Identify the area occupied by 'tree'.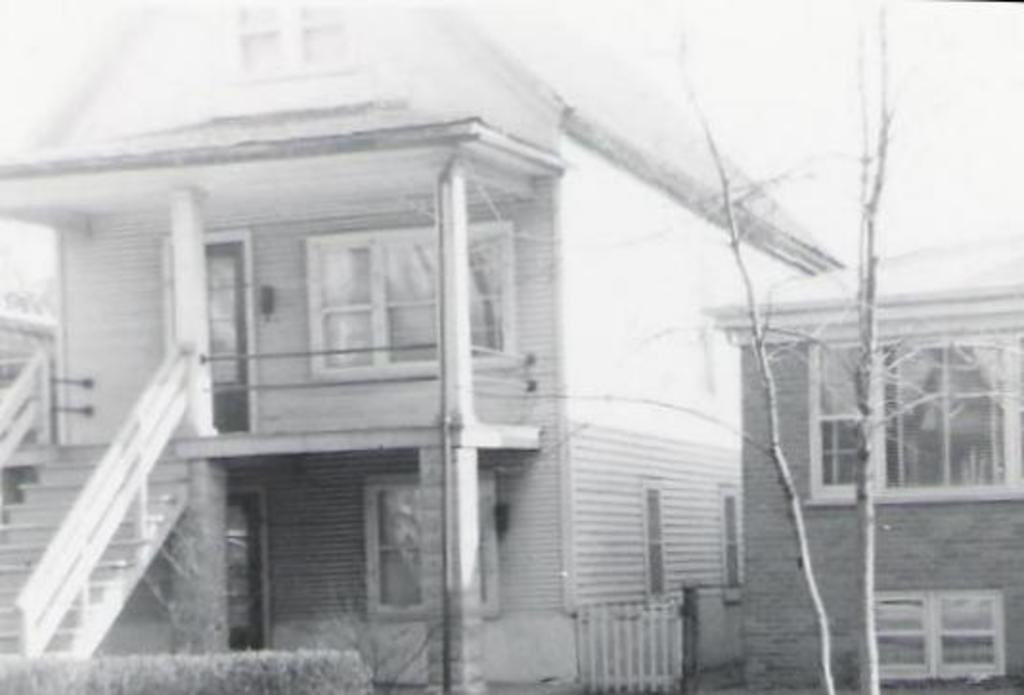
Area: bbox(626, 0, 1022, 693).
